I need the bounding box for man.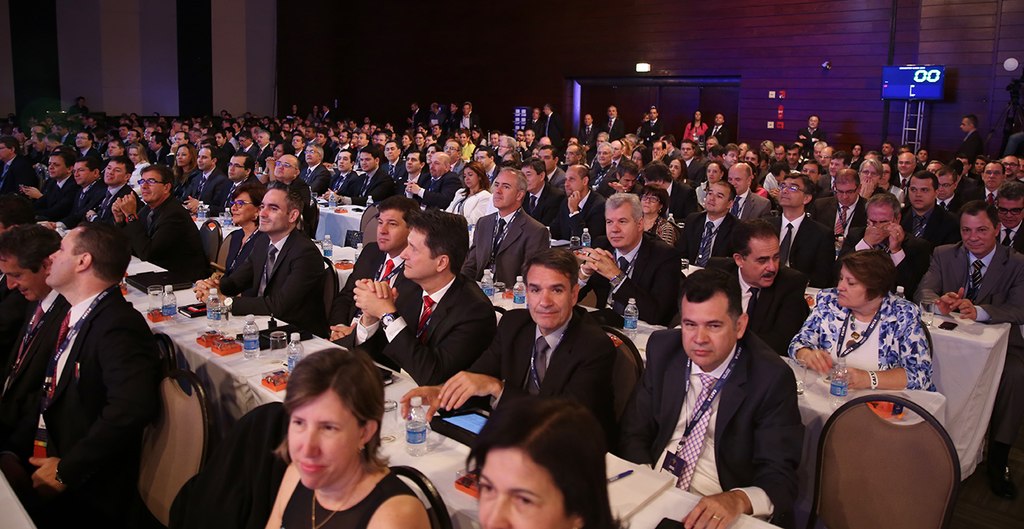
Here it is: Rect(265, 154, 310, 238).
